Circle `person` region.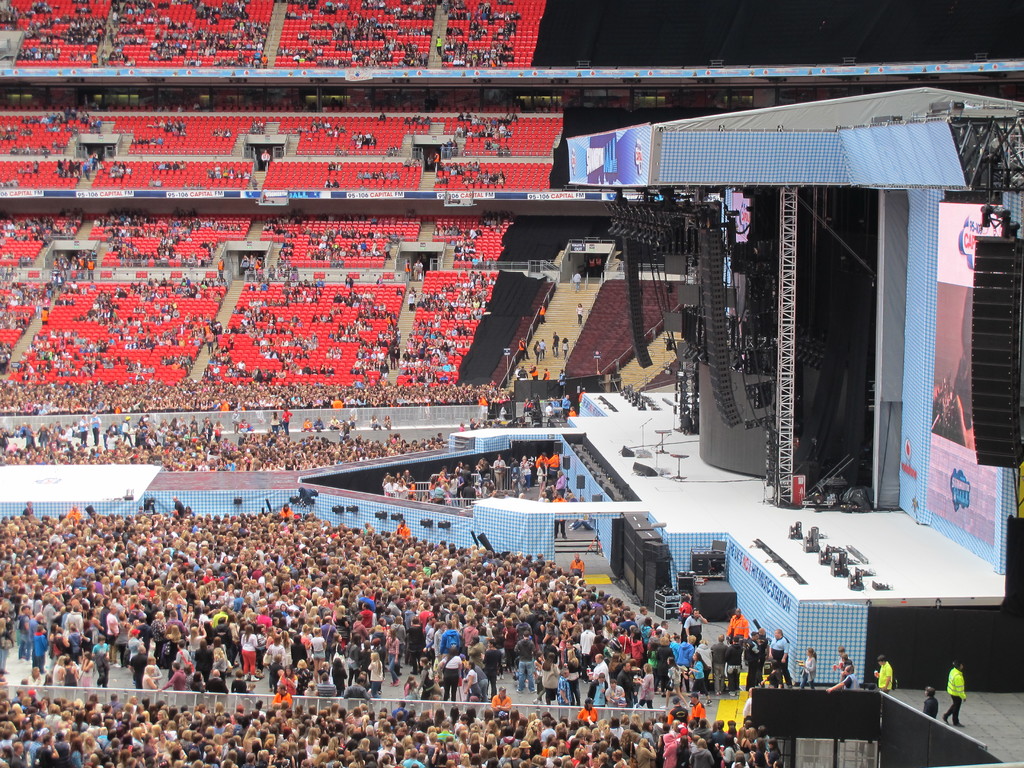
Region: (0,497,805,766).
